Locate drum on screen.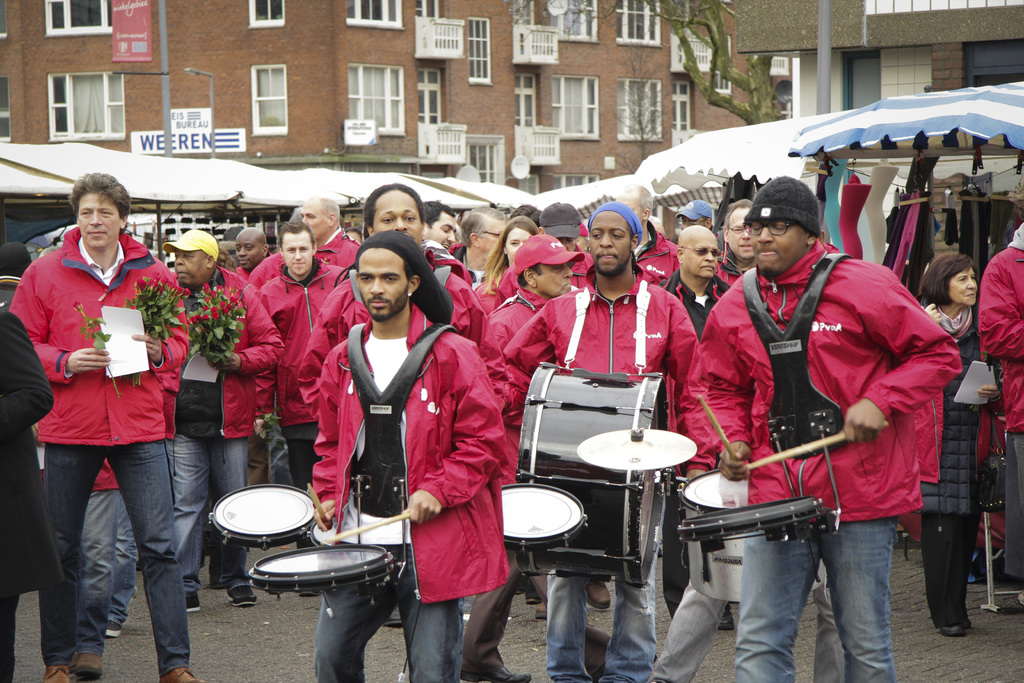
On screen at [682, 467, 748, 601].
